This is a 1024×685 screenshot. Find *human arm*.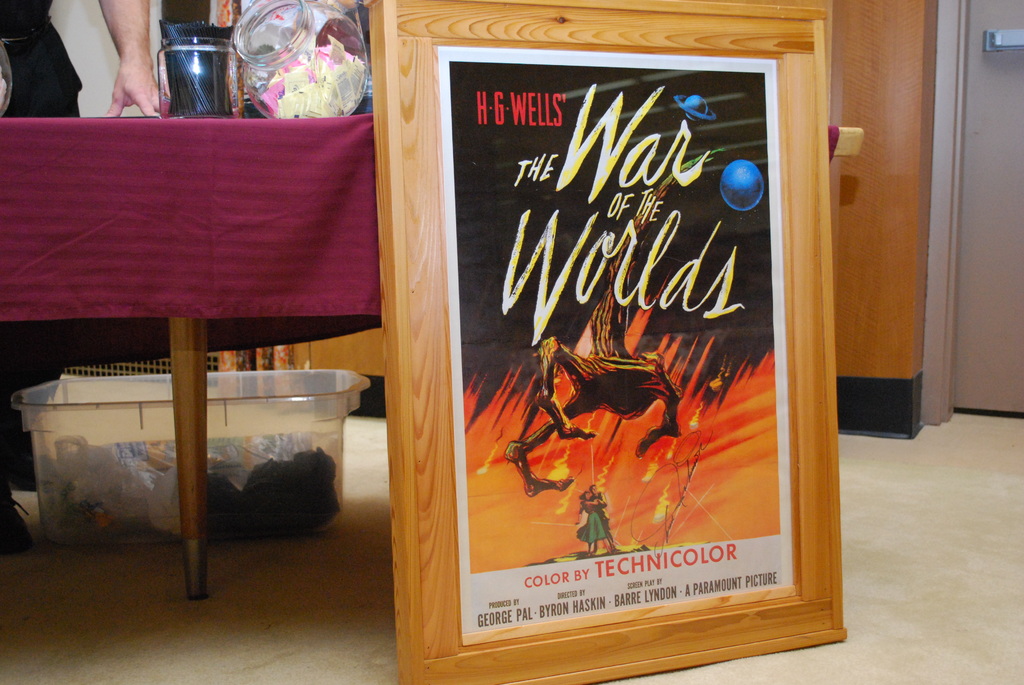
Bounding box: <region>79, 0, 140, 109</region>.
